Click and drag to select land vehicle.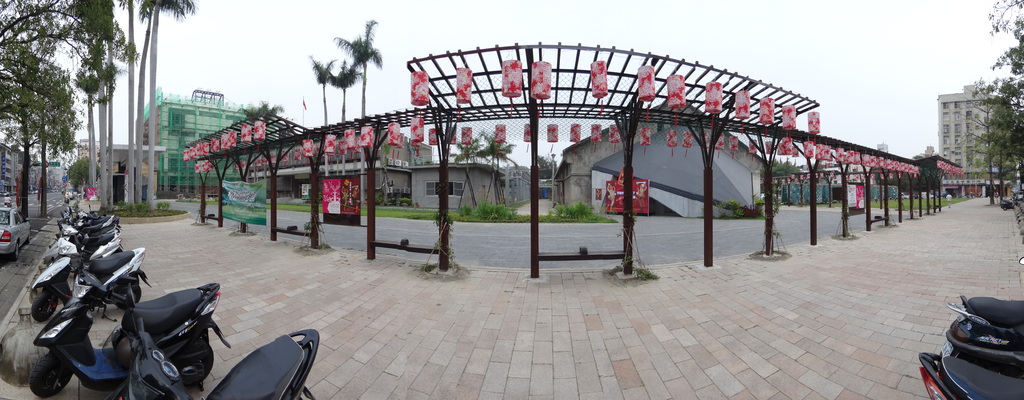
Selection: 61 190 75 200.
